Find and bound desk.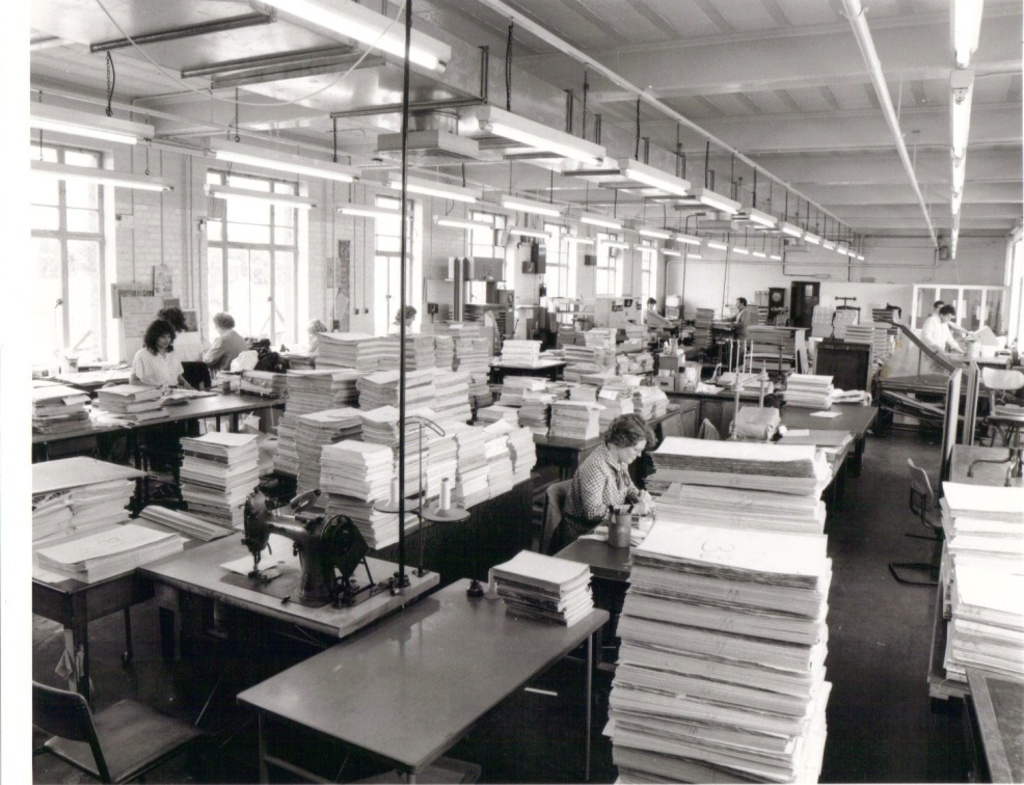
Bound: (x1=758, y1=401, x2=879, y2=476).
